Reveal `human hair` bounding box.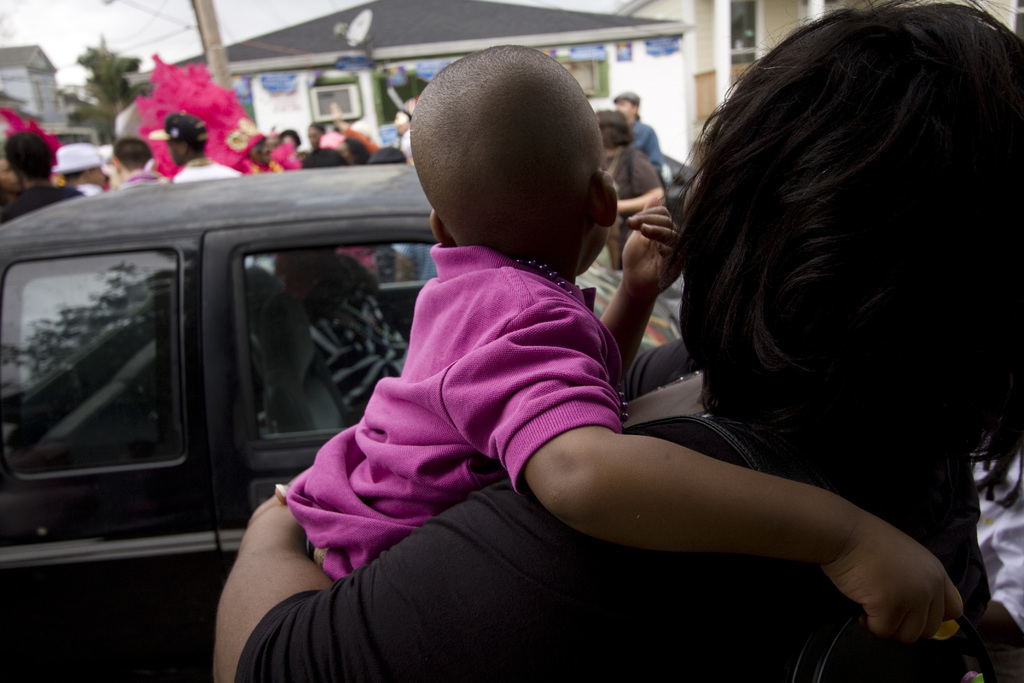
Revealed: 0 128 52 179.
